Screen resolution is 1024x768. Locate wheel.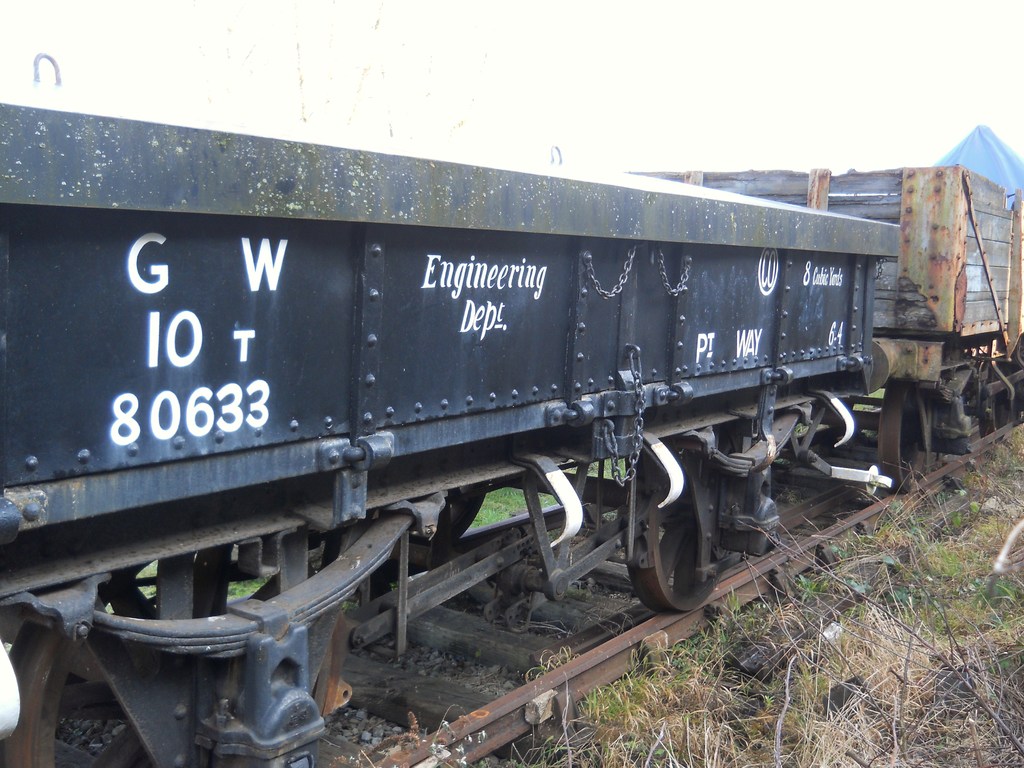
left=847, top=378, right=977, bottom=518.
